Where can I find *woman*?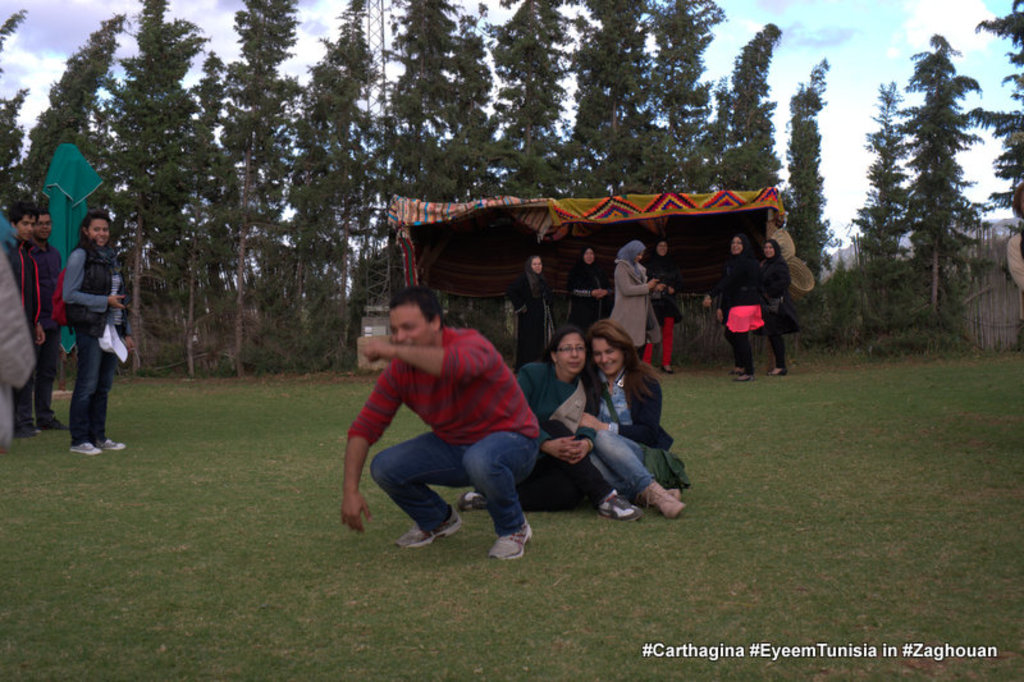
You can find it at bbox(645, 235, 684, 374).
